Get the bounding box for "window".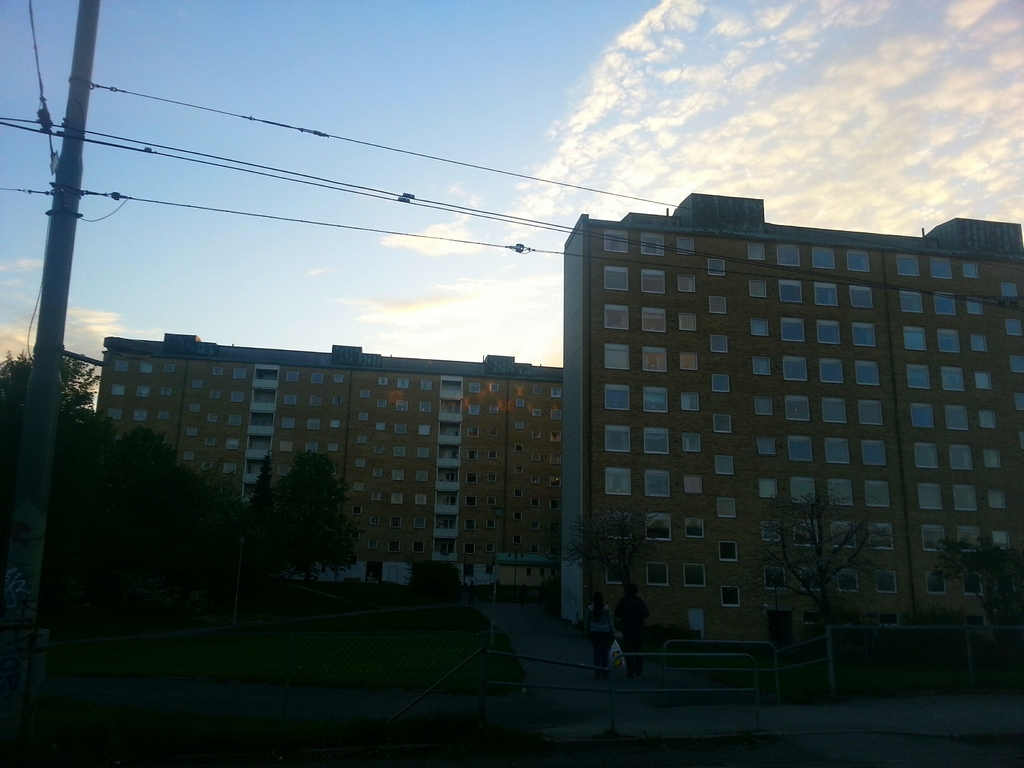
(left=988, top=484, right=1007, bottom=508).
